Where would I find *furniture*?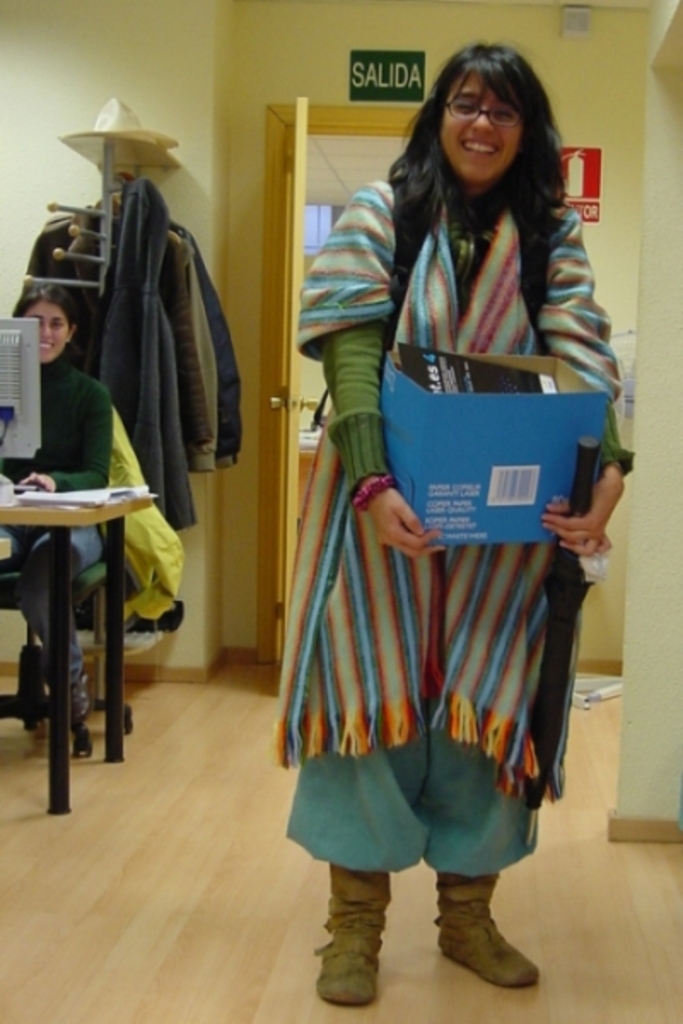
At box(0, 493, 155, 814).
